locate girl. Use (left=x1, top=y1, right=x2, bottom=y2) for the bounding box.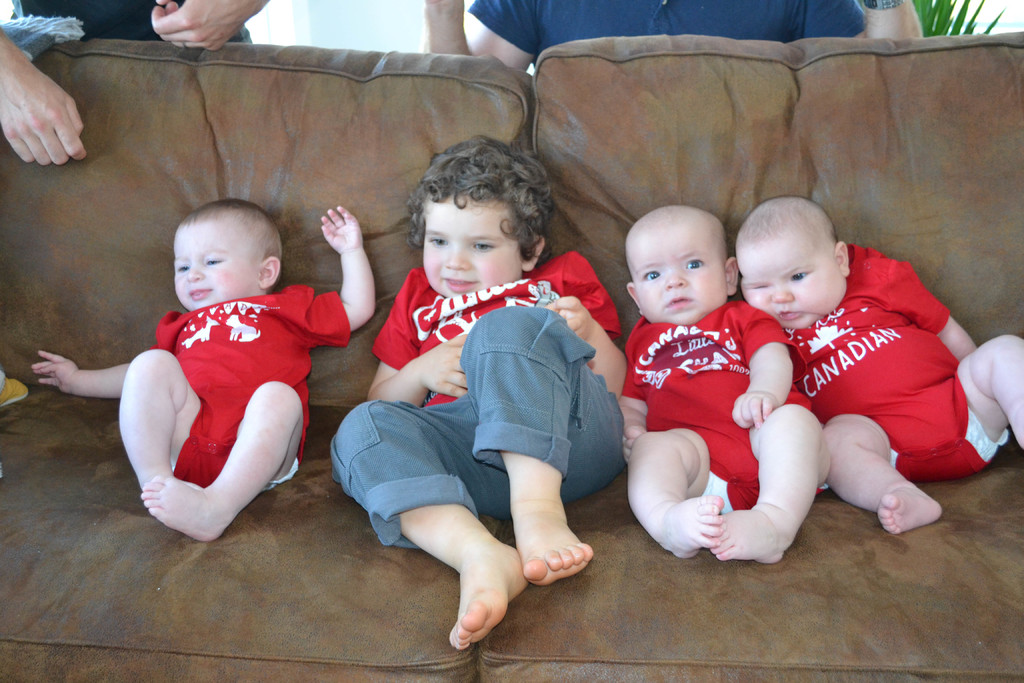
(left=330, top=140, right=630, bottom=650).
